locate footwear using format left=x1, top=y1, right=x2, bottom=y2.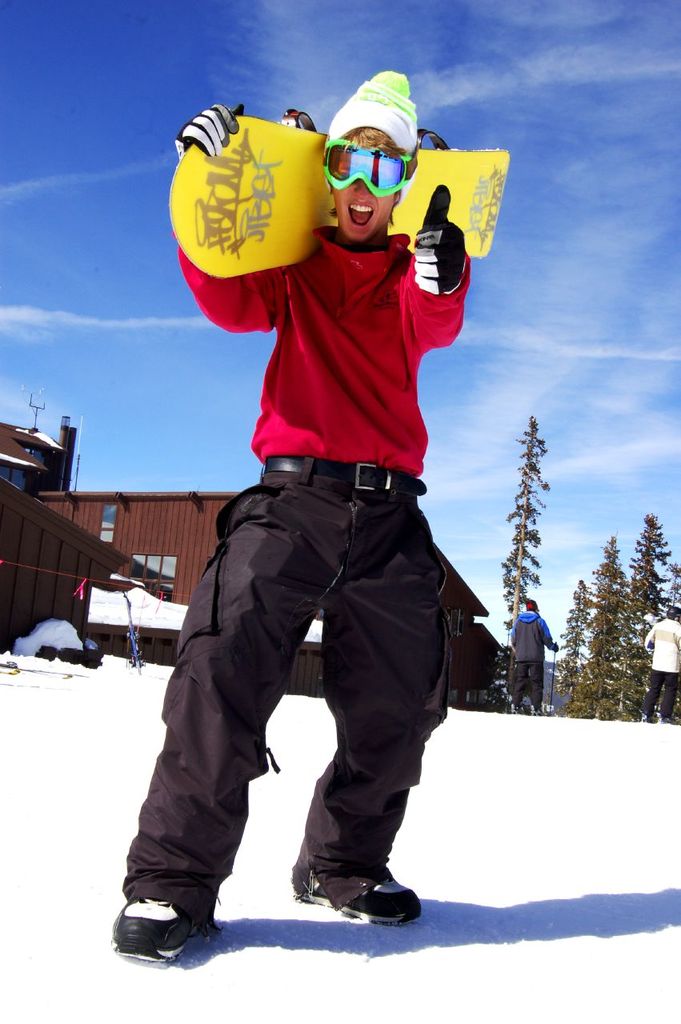
left=509, top=709, right=525, bottom=715.
